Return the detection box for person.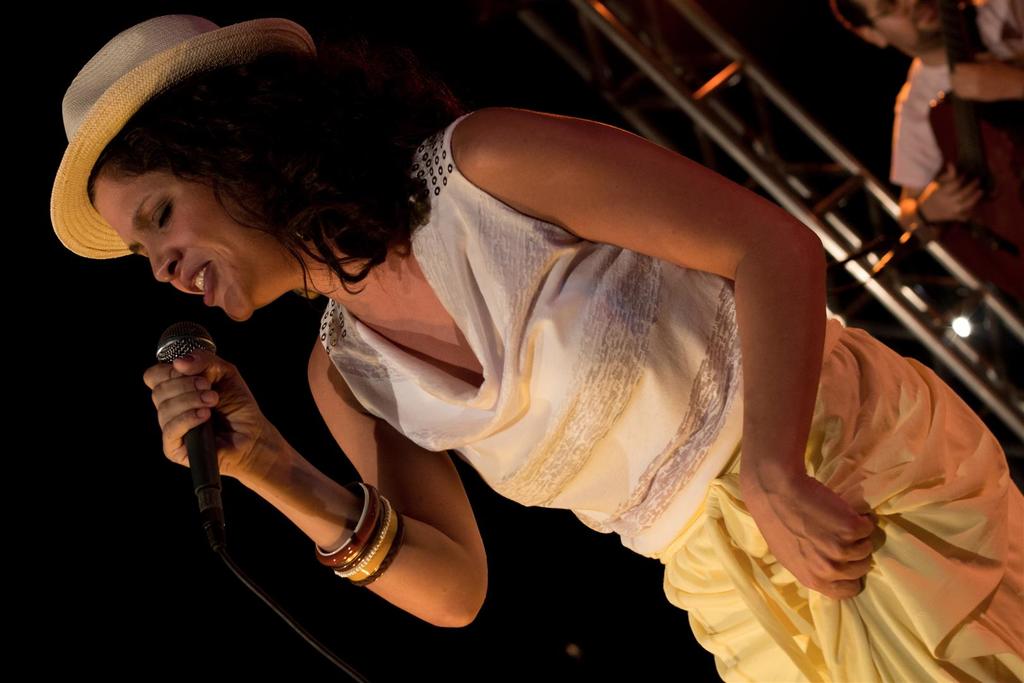
(48, 10, 1023, 682).
